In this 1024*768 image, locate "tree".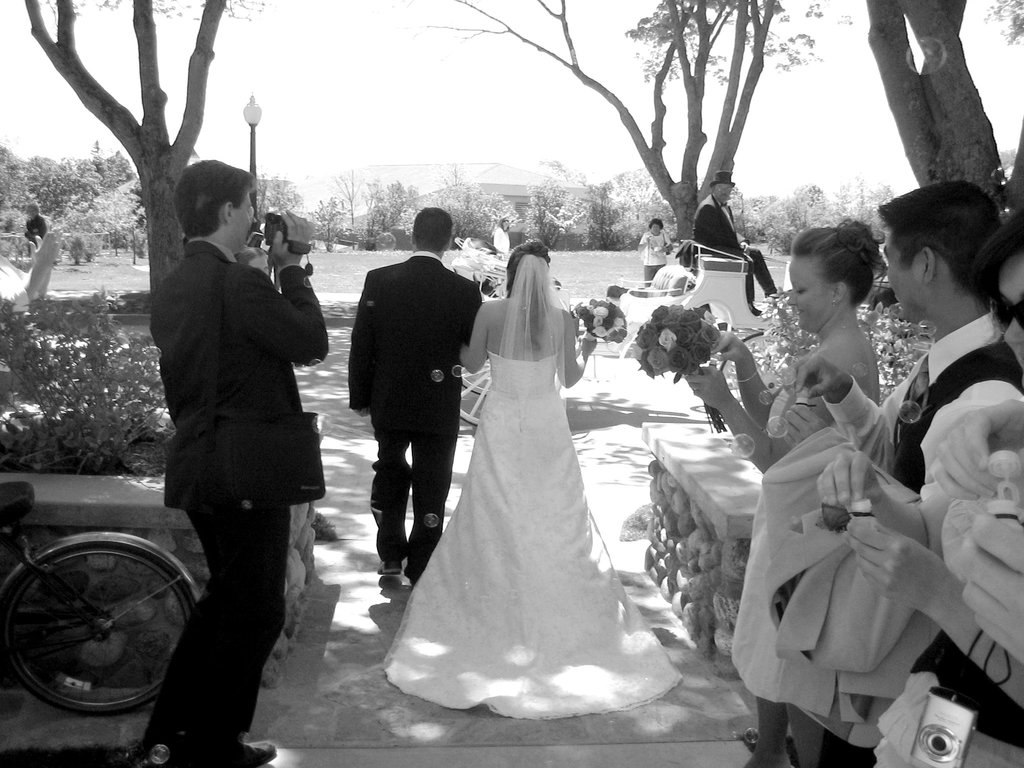
Bounding box: [860,0,1022,219].
